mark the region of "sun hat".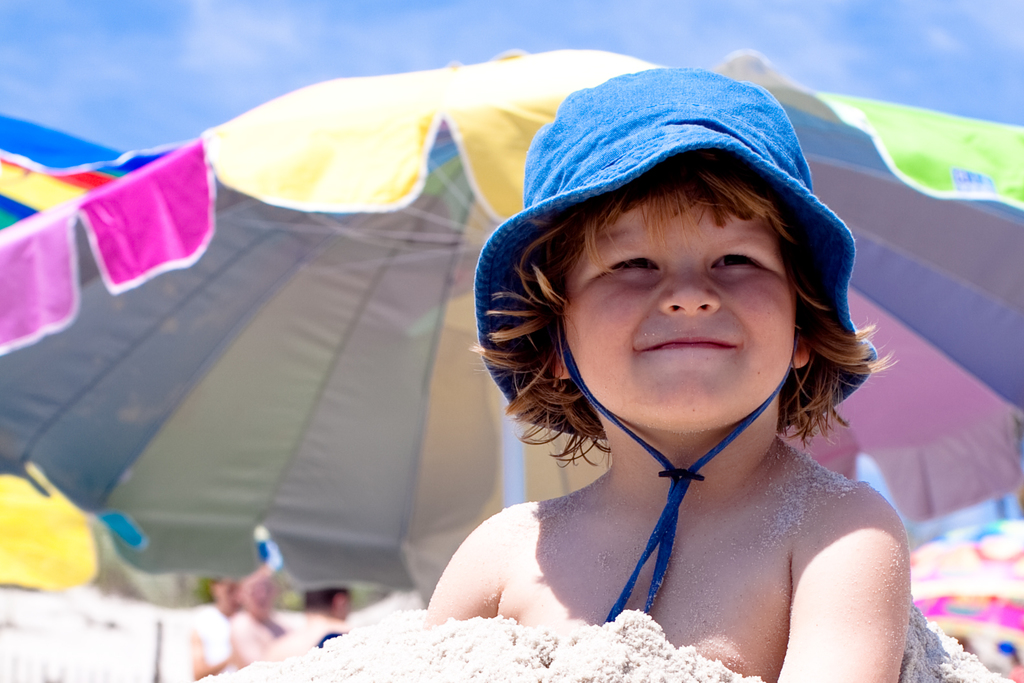
Region: rect(467, 64, 879, 630).
